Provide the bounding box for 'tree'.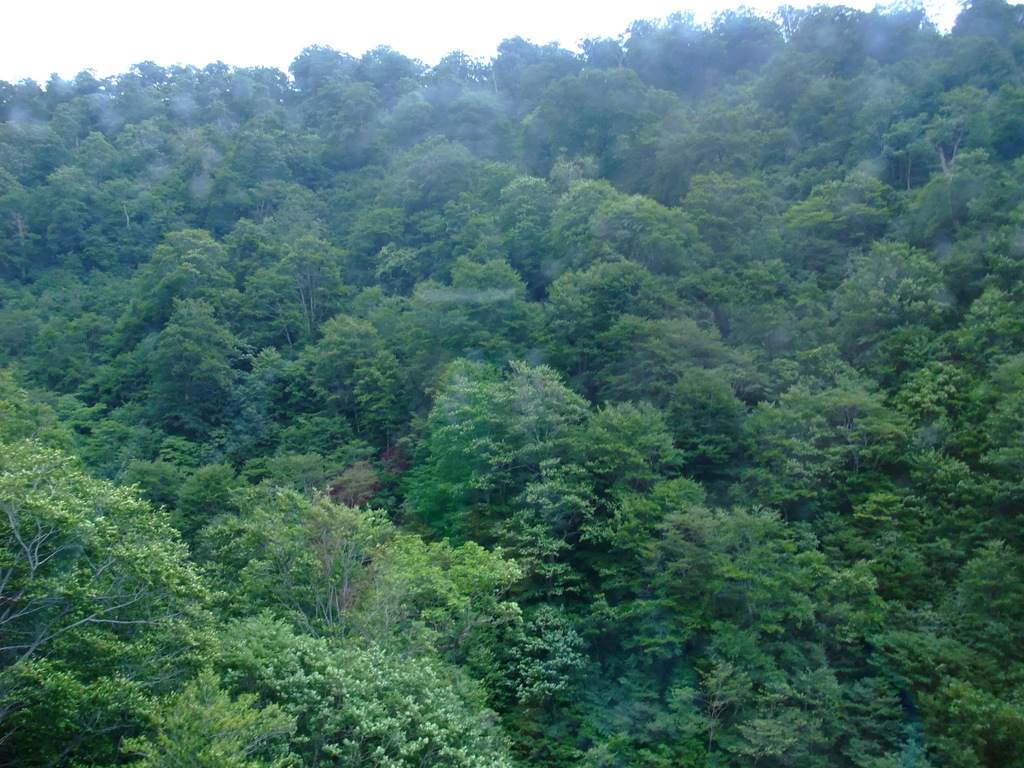
[708,1,784,91].
